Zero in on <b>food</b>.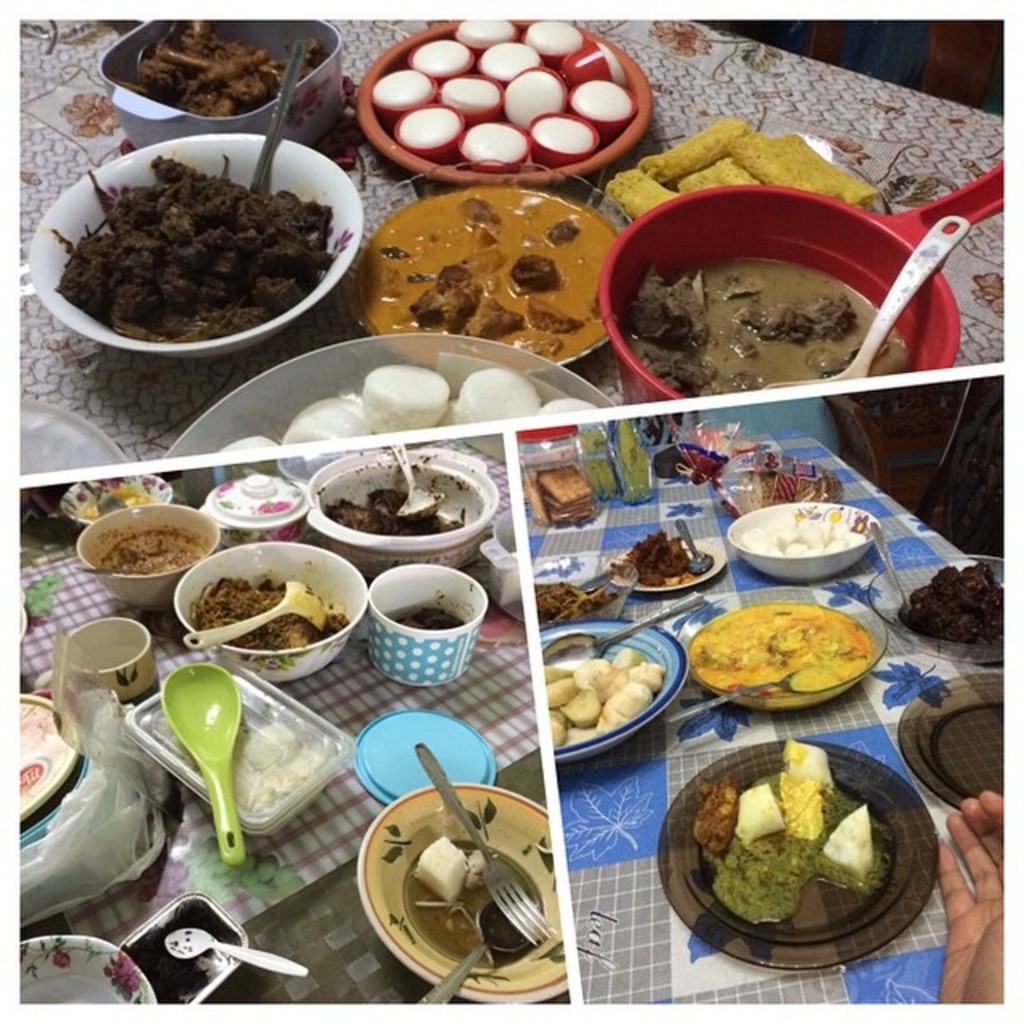
Zeroed in: l=522, t=16, r=584, b=54.
